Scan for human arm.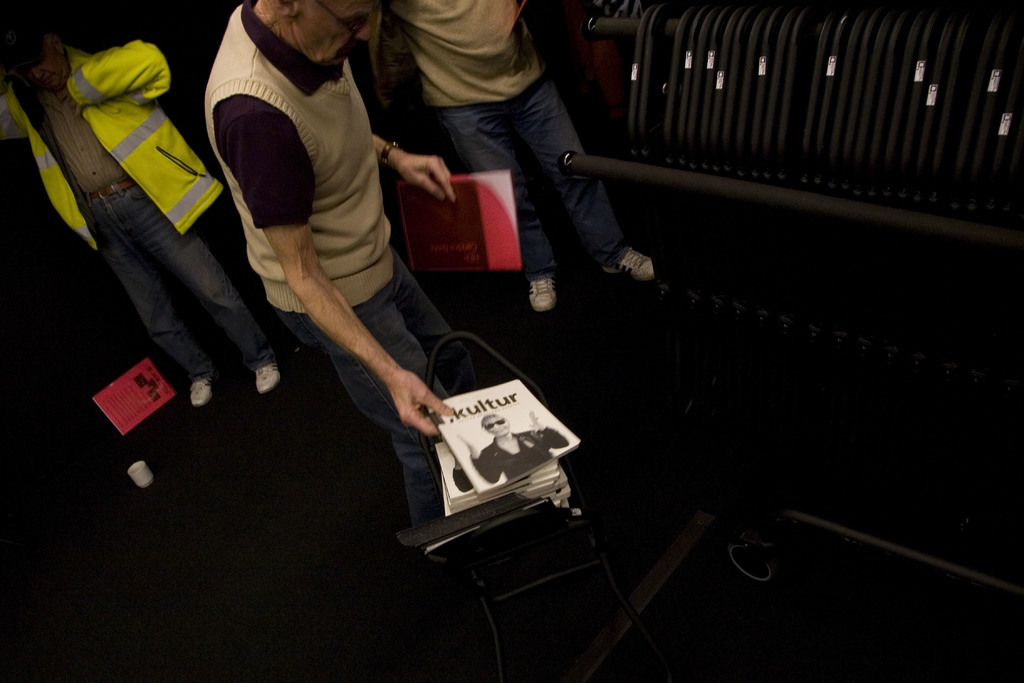
Scan result: [364,129,467,222].
